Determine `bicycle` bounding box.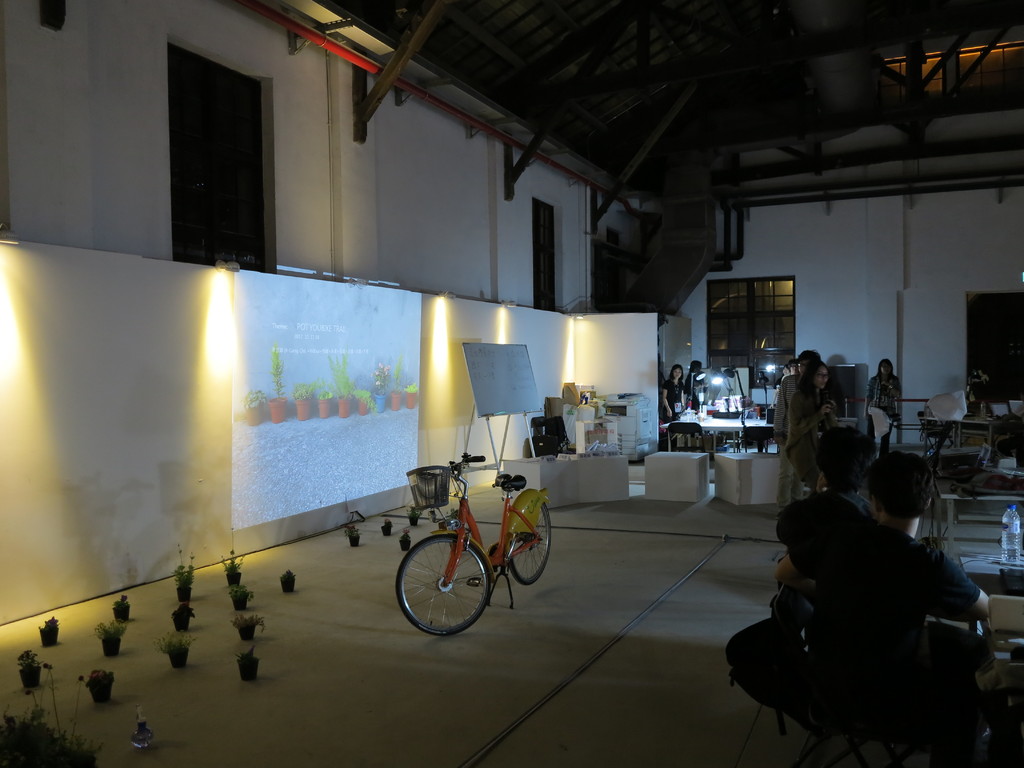
Determined: (x1=396, y1=448, x2=553, y2=640).
